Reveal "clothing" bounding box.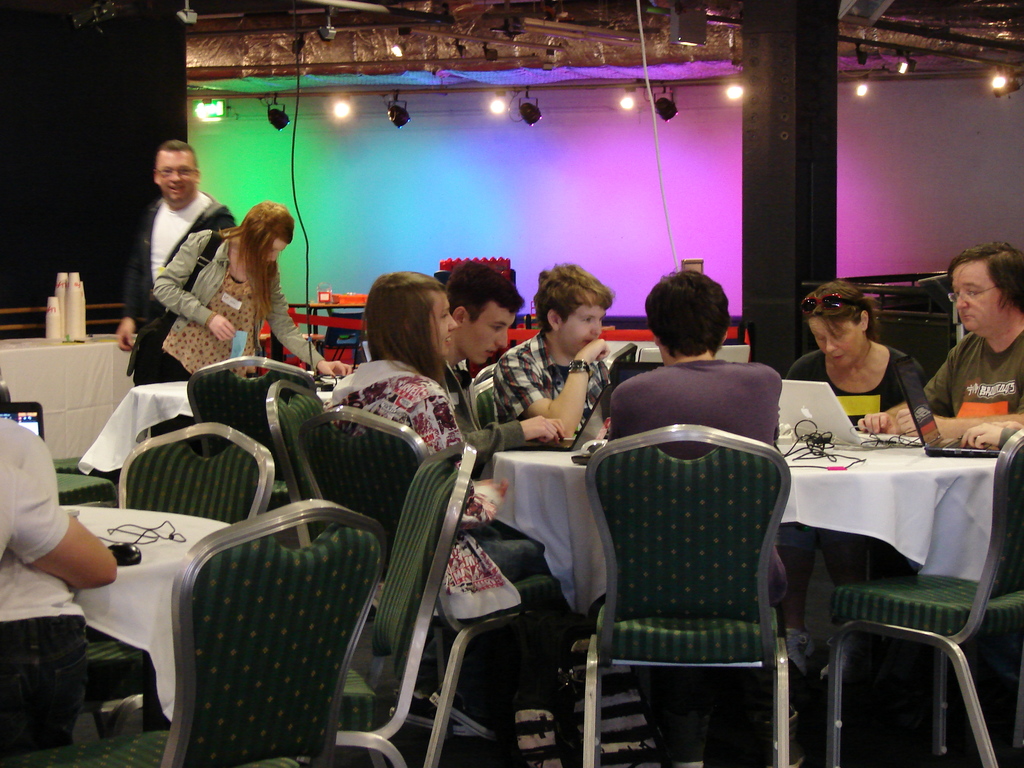
Revealed: {"x1": 490, "y1": 331, "x2": 612, "y2": 441}.
